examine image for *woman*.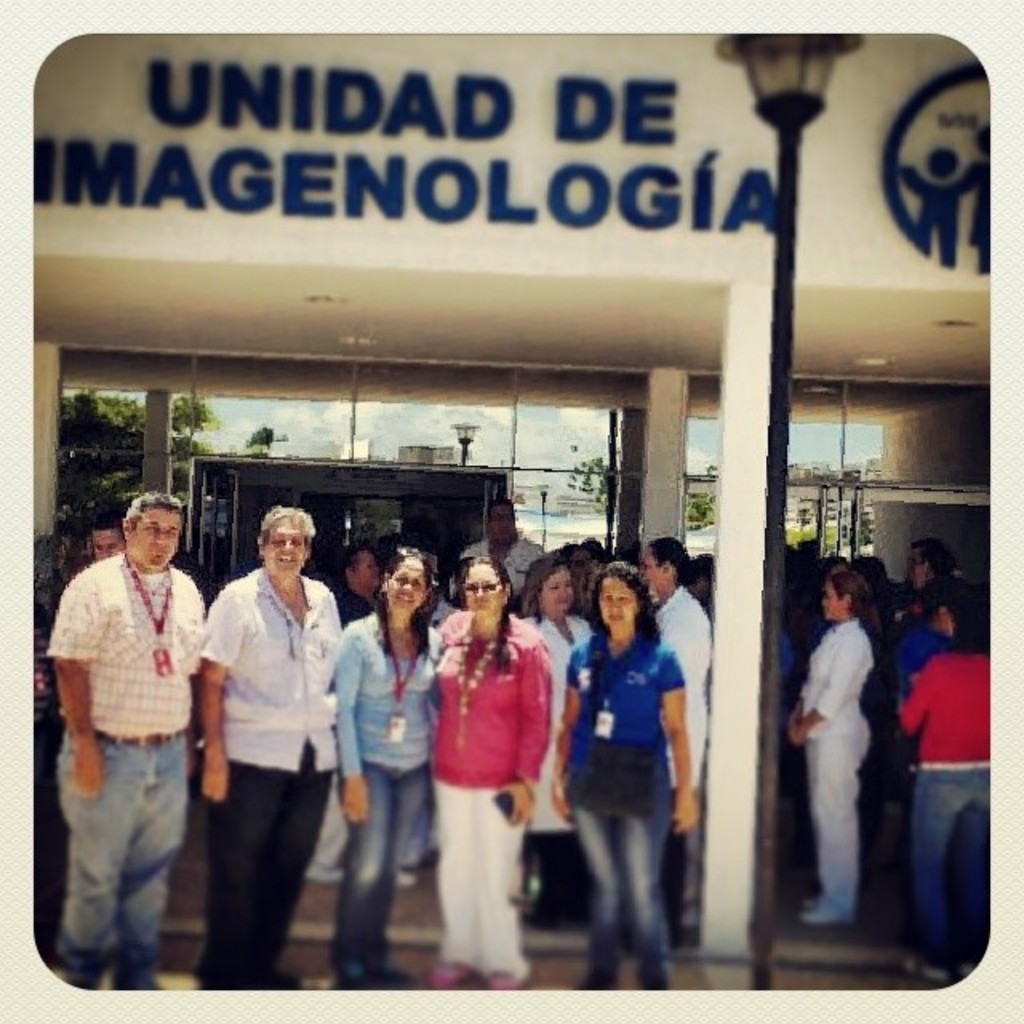
Examination result: 781/571/885/925.
